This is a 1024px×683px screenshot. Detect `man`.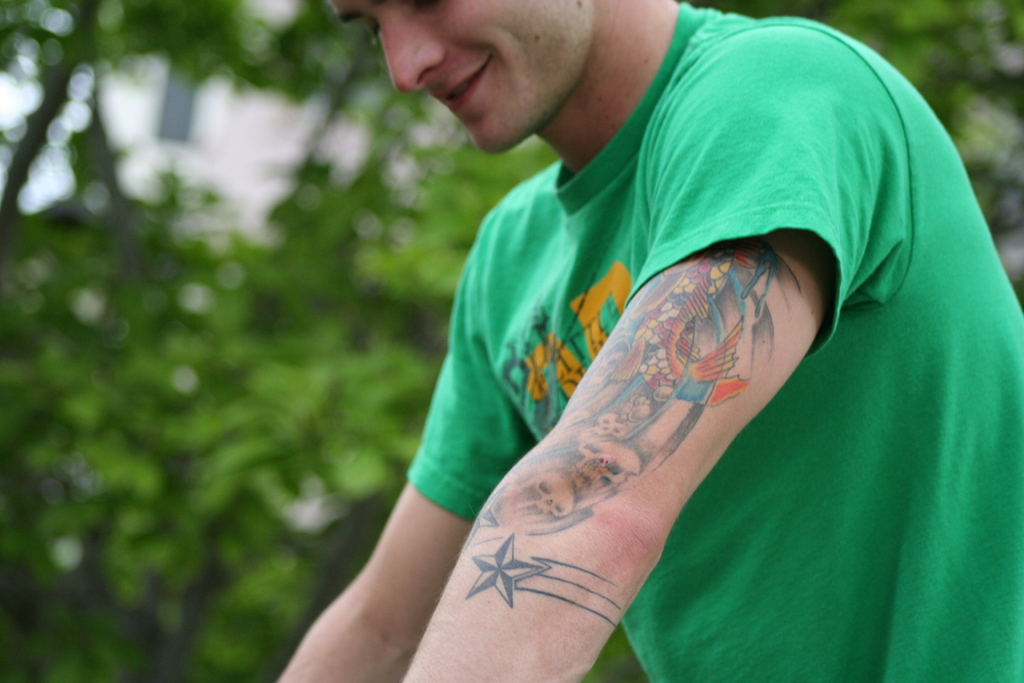
<box>266,0,1011,670</box>.
